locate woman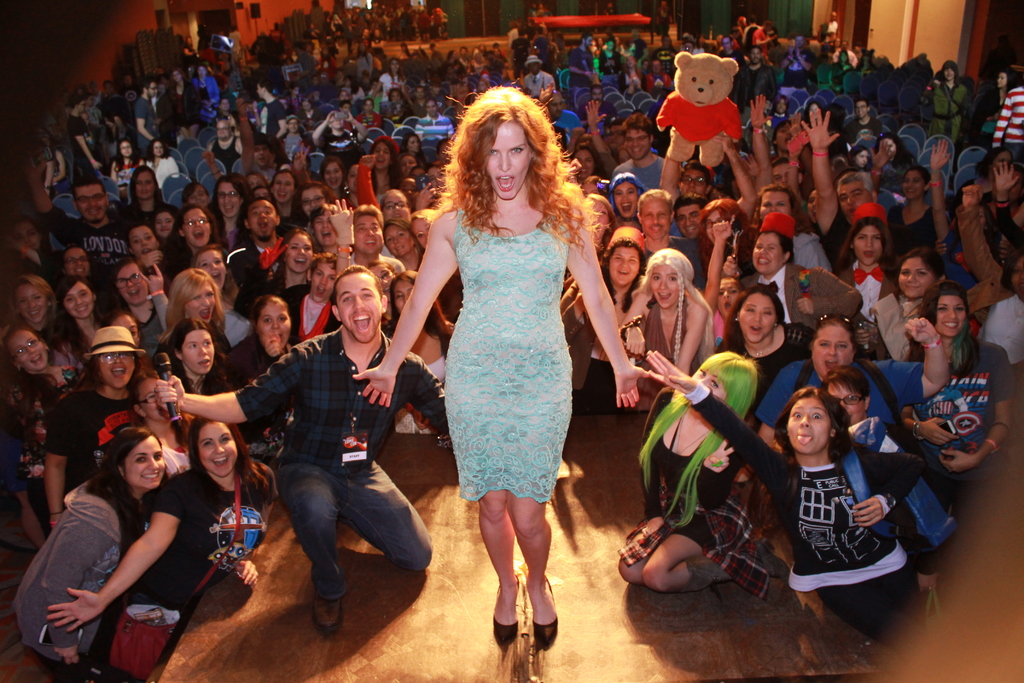
887 160 955 260
